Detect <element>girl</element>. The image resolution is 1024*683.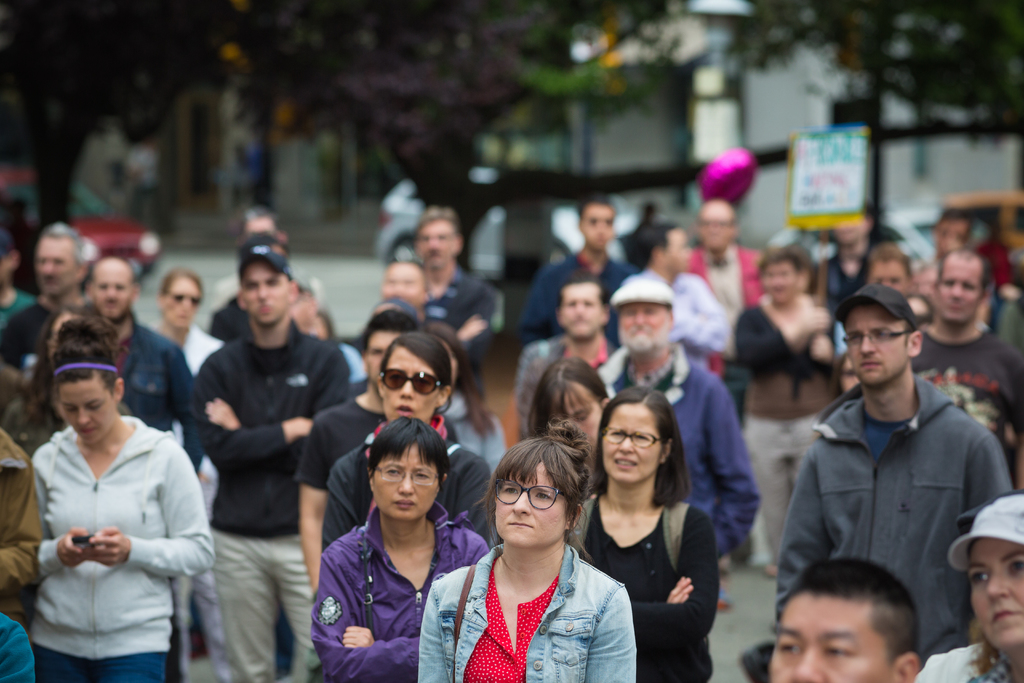
[left=321, top=343, right=531, bottom=542].
